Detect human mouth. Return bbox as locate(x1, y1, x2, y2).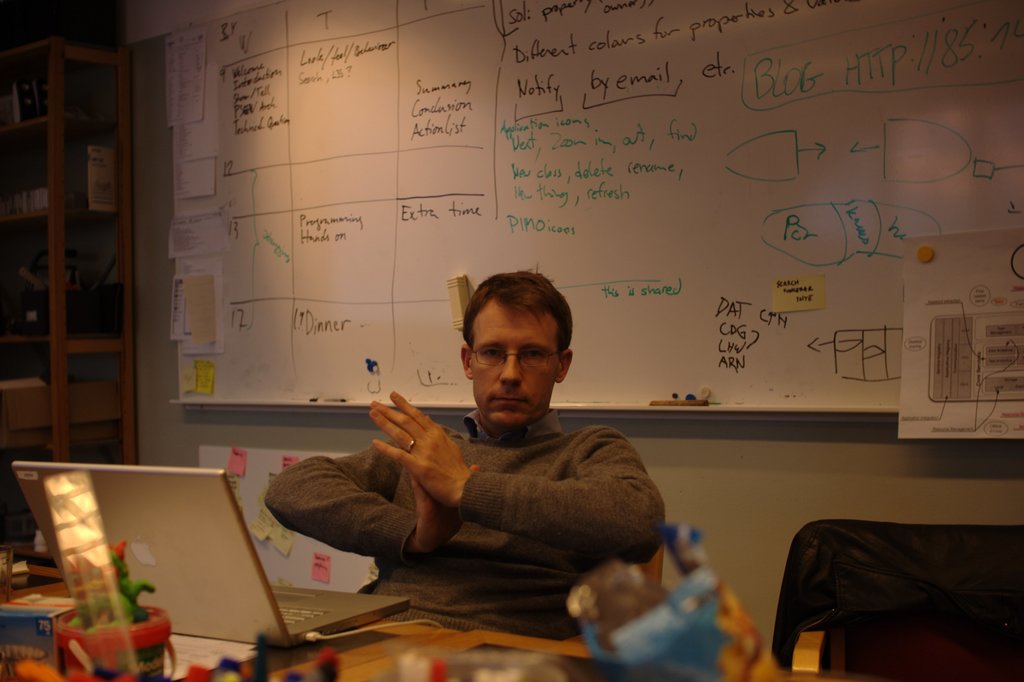
locate(492, 398, 530, 407).
